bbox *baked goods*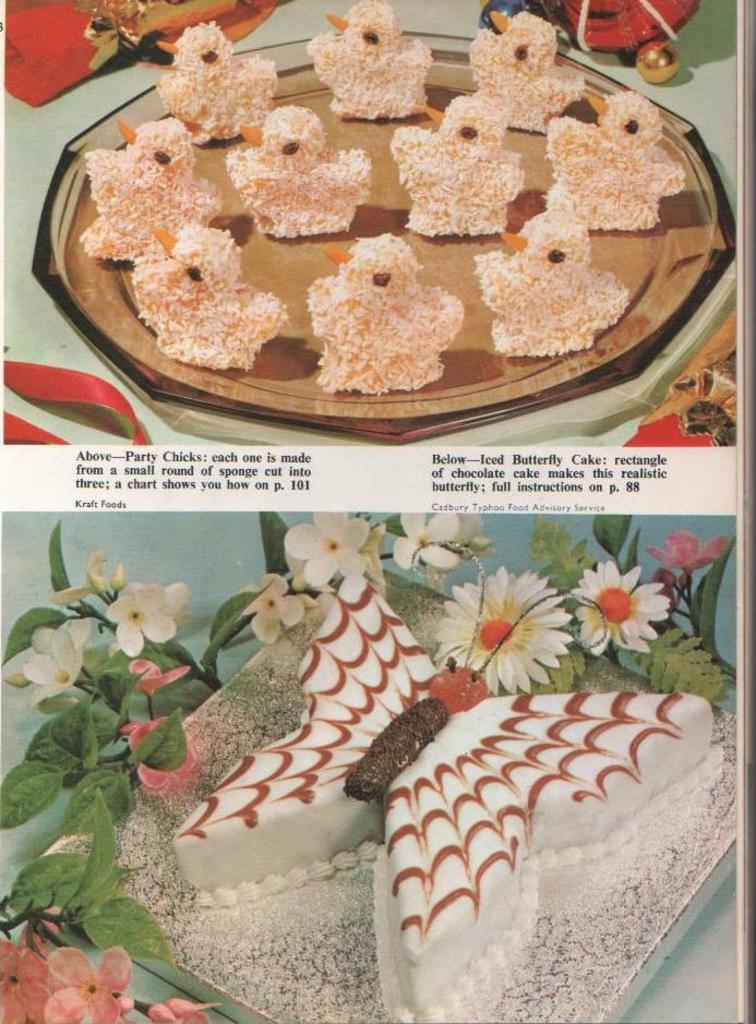
x1=77 y1=116 x2=224 y2=266
